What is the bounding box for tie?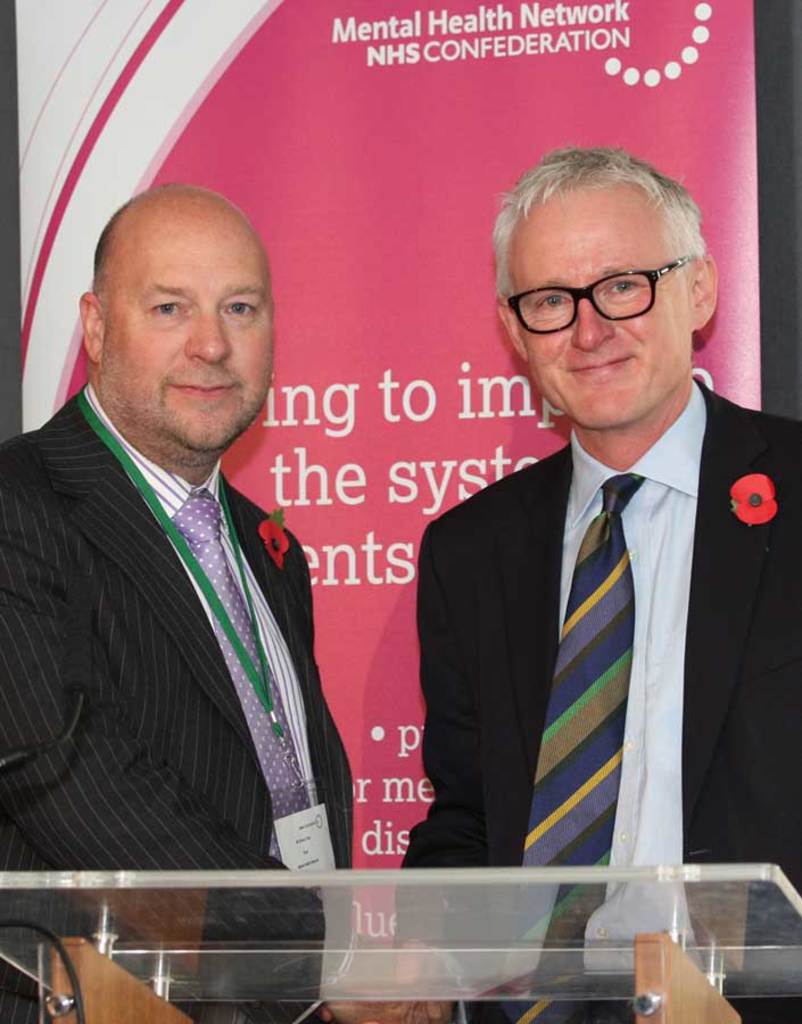
175:489:323:872.
